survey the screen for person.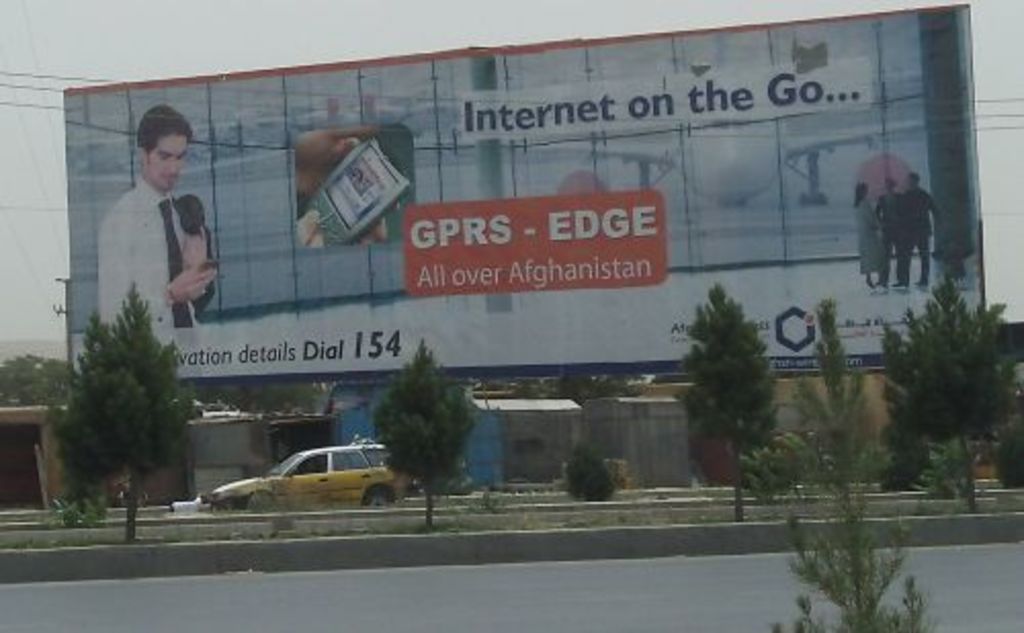
Survey found: 881, 178, 897, 289.
